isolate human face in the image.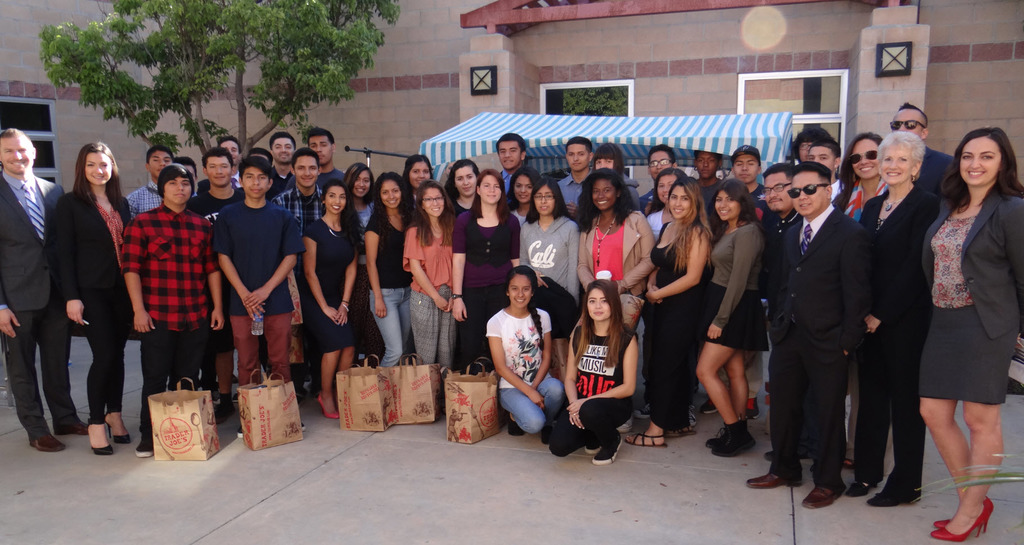
Isolated region: box(786, 172, 827, 219).
